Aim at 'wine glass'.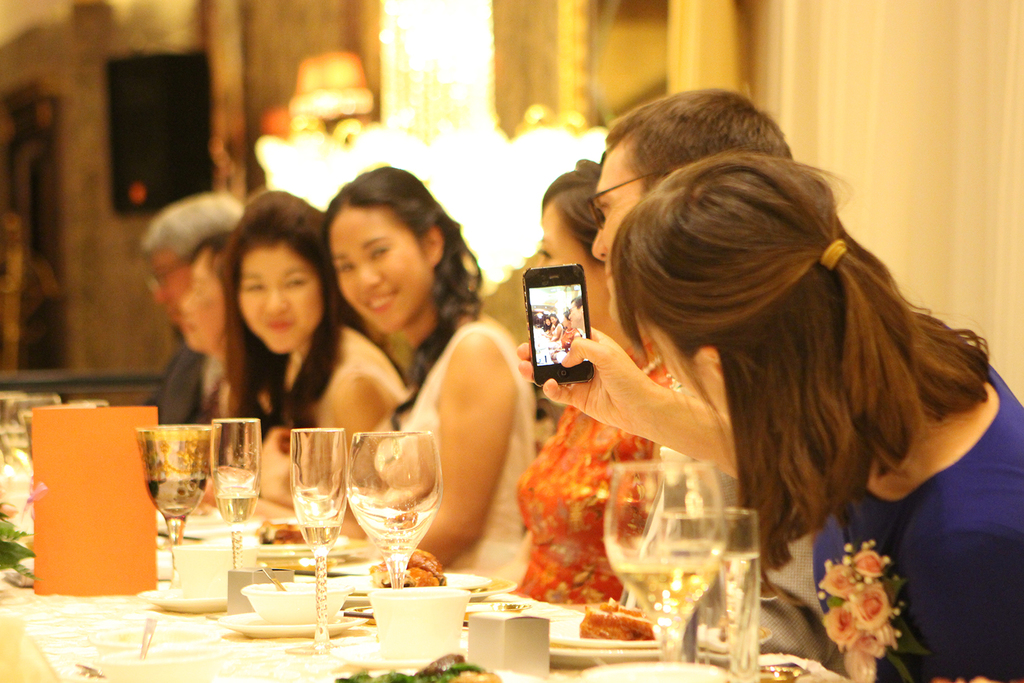
Aimed at [328, 431, 451, 599].
